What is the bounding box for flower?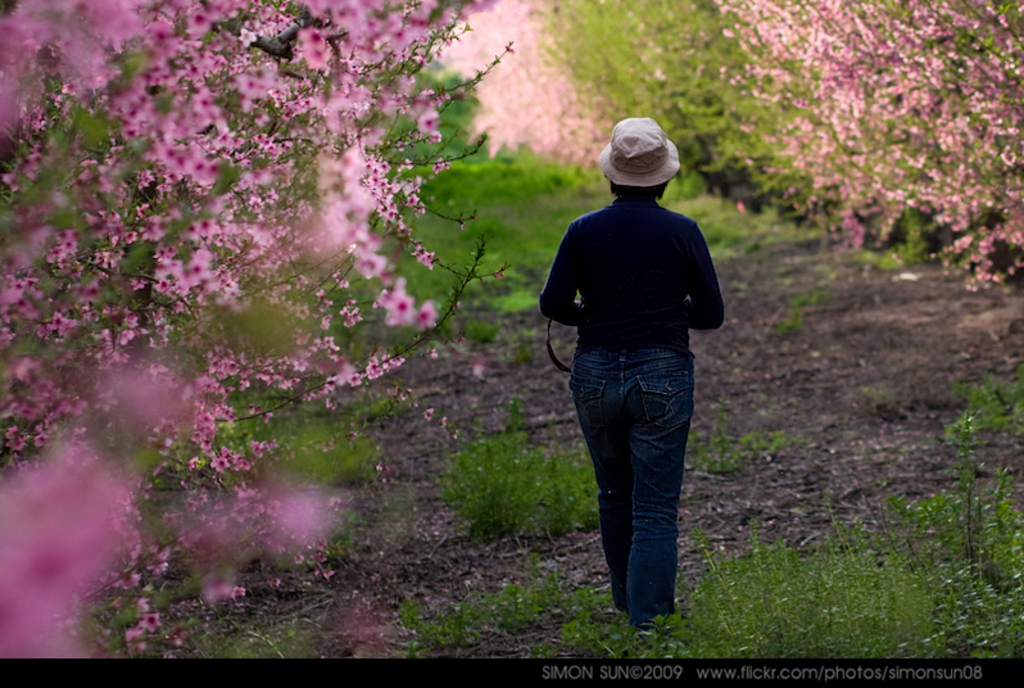
[left=391, top=293, right=414, bottom=325].
